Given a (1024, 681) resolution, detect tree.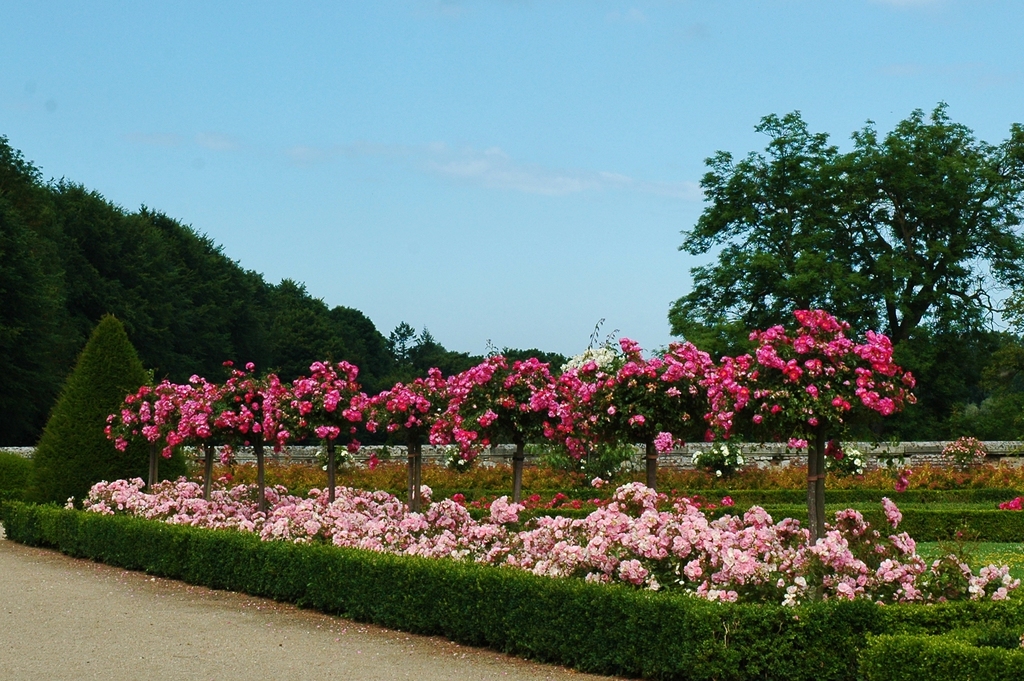
Rect(220, 228, 297, 391).
